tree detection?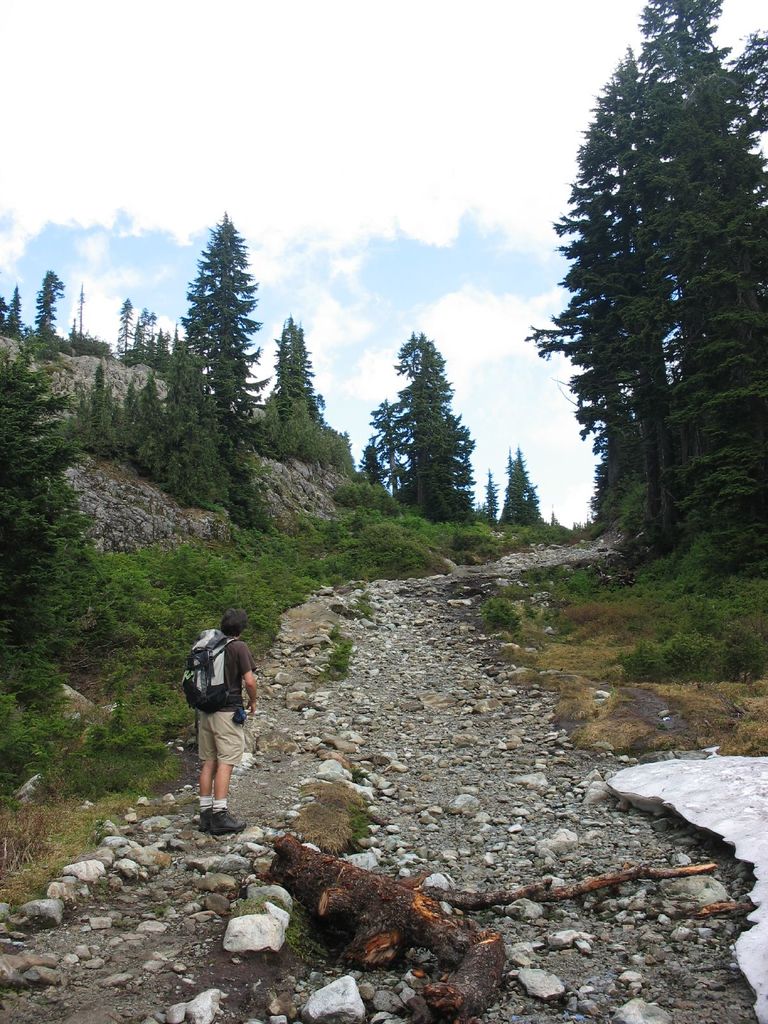
[x1=0, y1=300, x2=9, y2=331]
